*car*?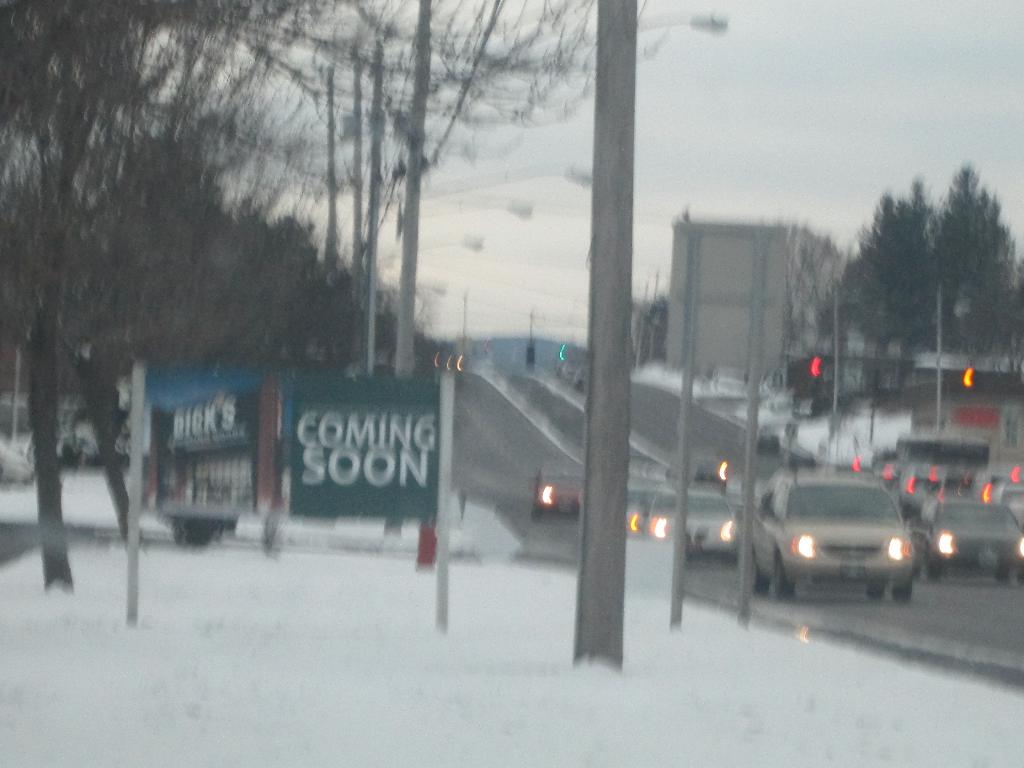
(756,430,784,458)
